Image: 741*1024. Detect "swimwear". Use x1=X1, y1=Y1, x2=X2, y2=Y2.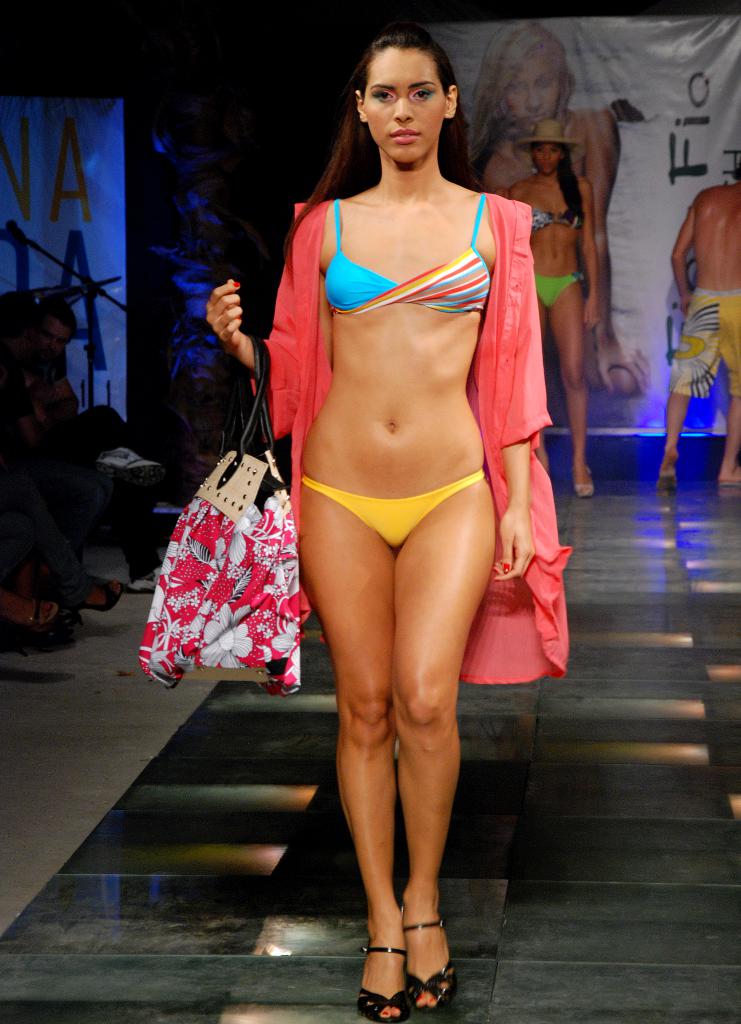
x1=297, y1=466, x2=486, y2=554.
